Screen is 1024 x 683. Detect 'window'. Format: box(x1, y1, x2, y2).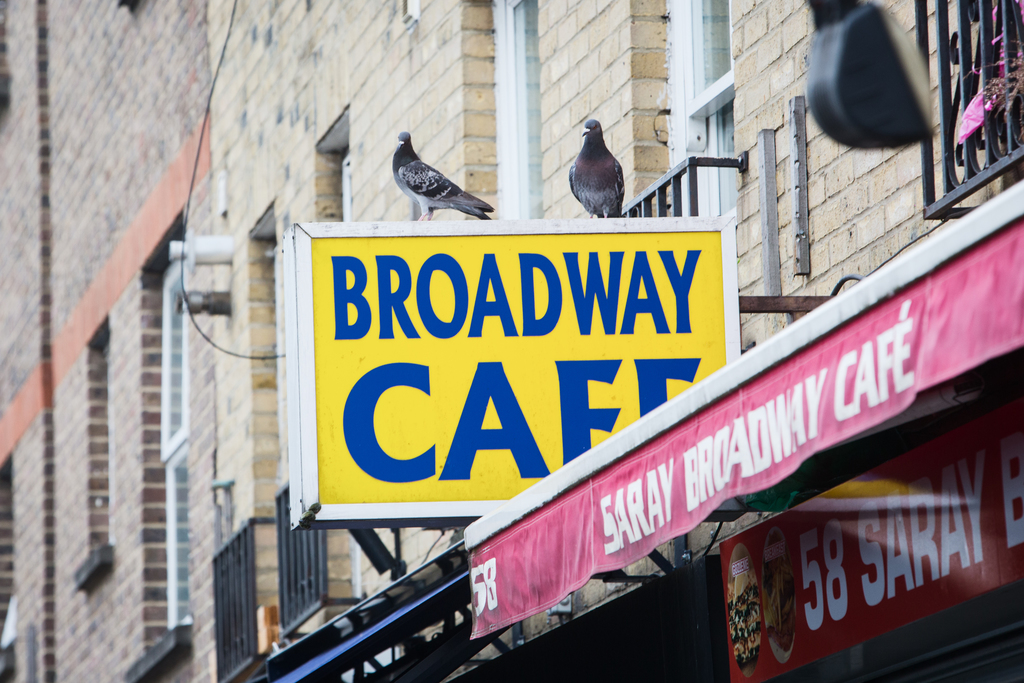
box(73, 312, 109, 589).
